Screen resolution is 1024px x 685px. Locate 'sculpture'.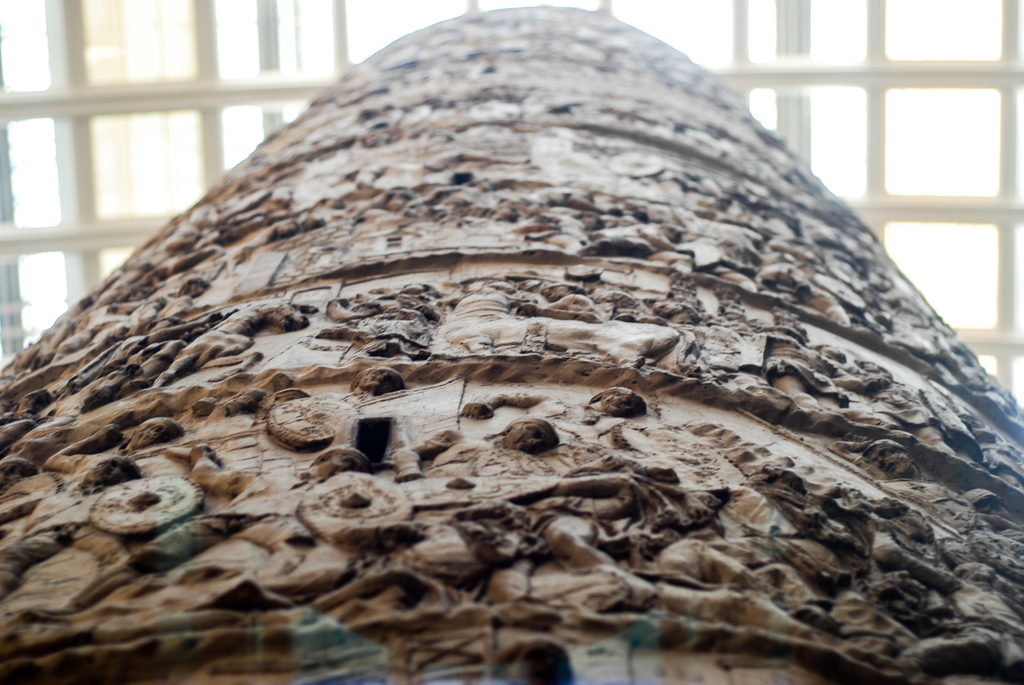
crop(0, 19, 977, 645).
